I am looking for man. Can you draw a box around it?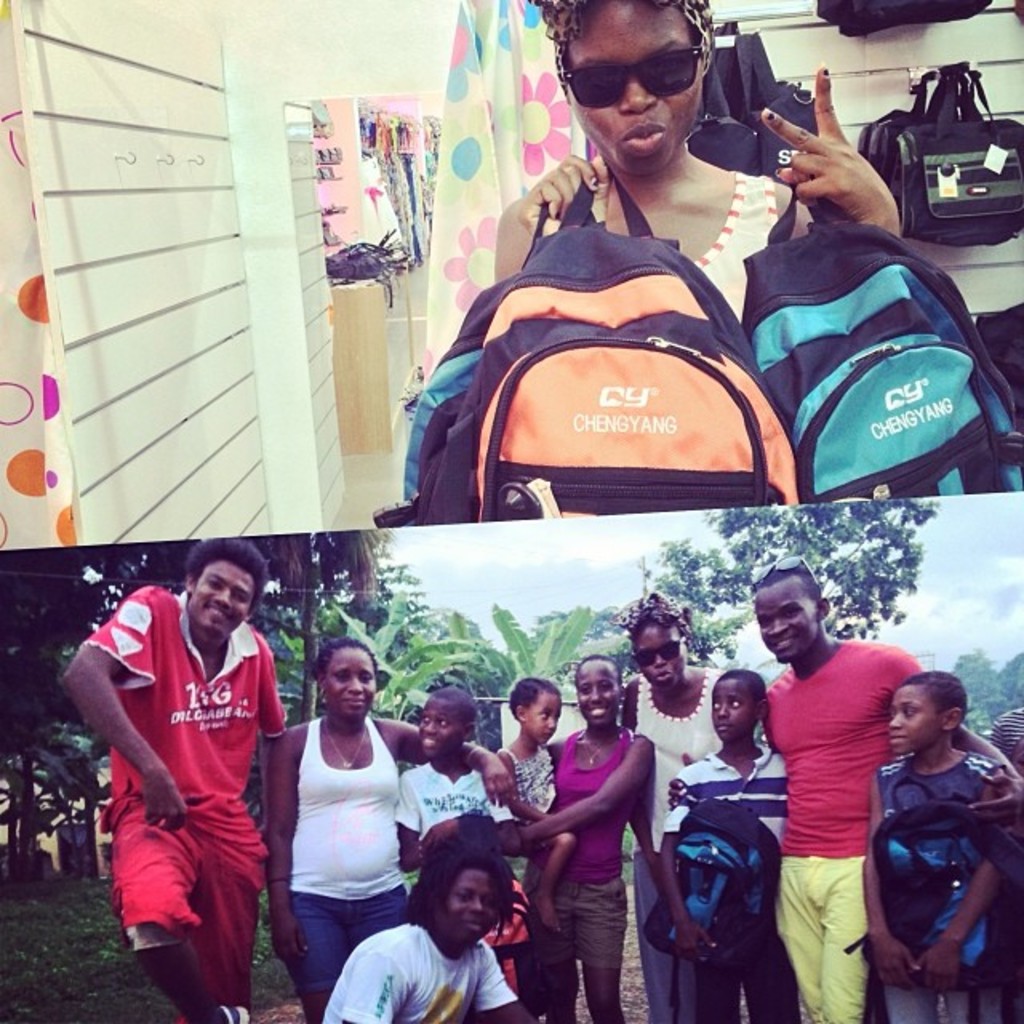
Sure, the bounding box is box=[320, 830, 542, 1022].
